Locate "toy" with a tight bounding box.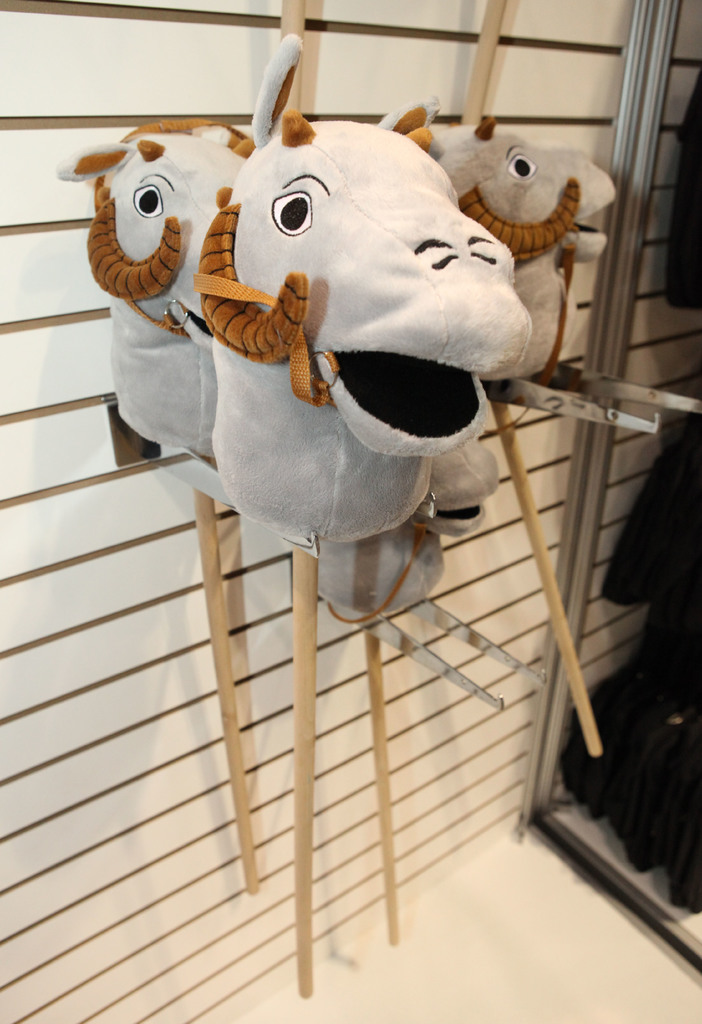
pyautogui.locateOnScreen(380, 99, 492, 156).
